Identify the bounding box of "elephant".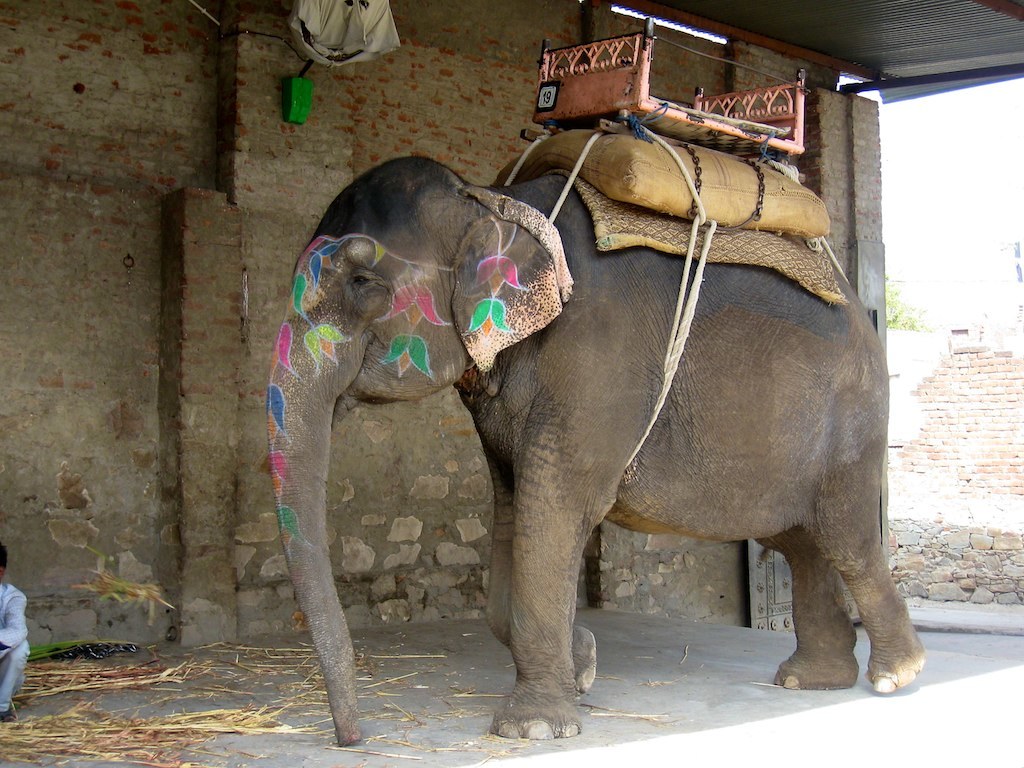
x1=280 y1=160 x2=918 y2=699.
